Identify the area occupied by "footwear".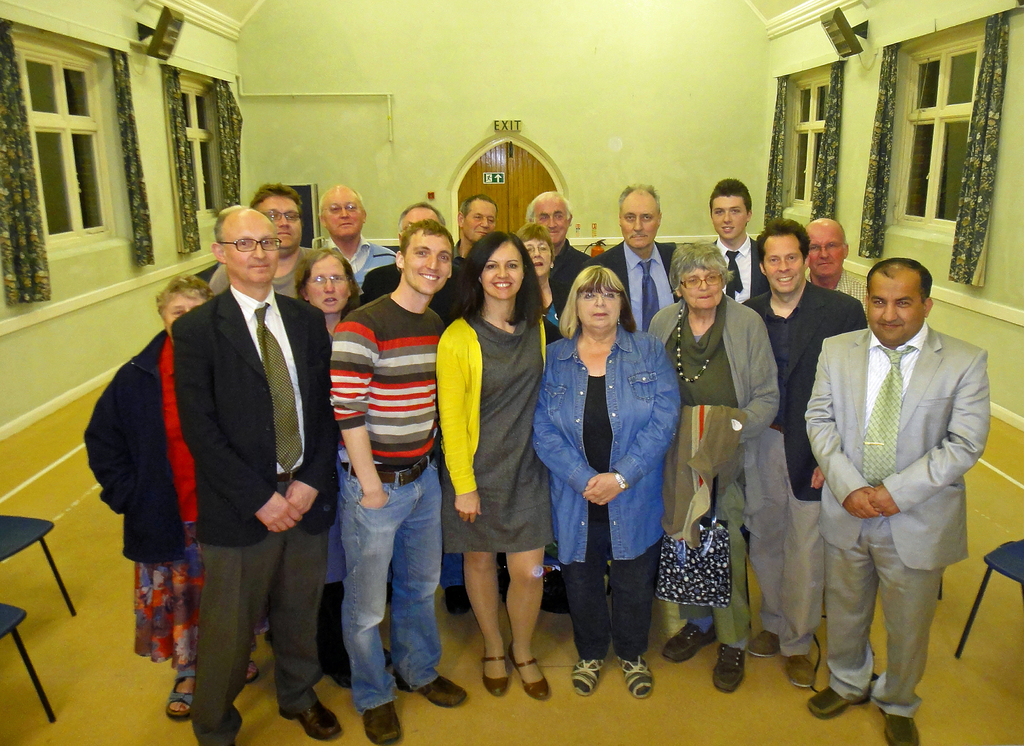
Area: (left=566, top=659, right=610, bottom=699).
